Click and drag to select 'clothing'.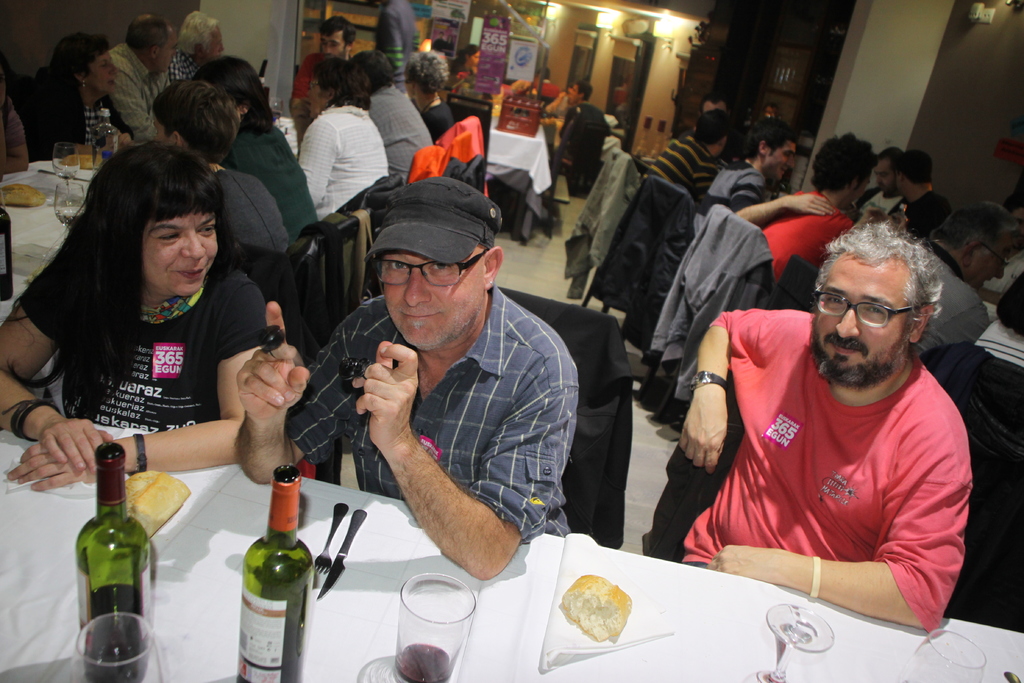
Selection: region(535, 79, 557, 97).
